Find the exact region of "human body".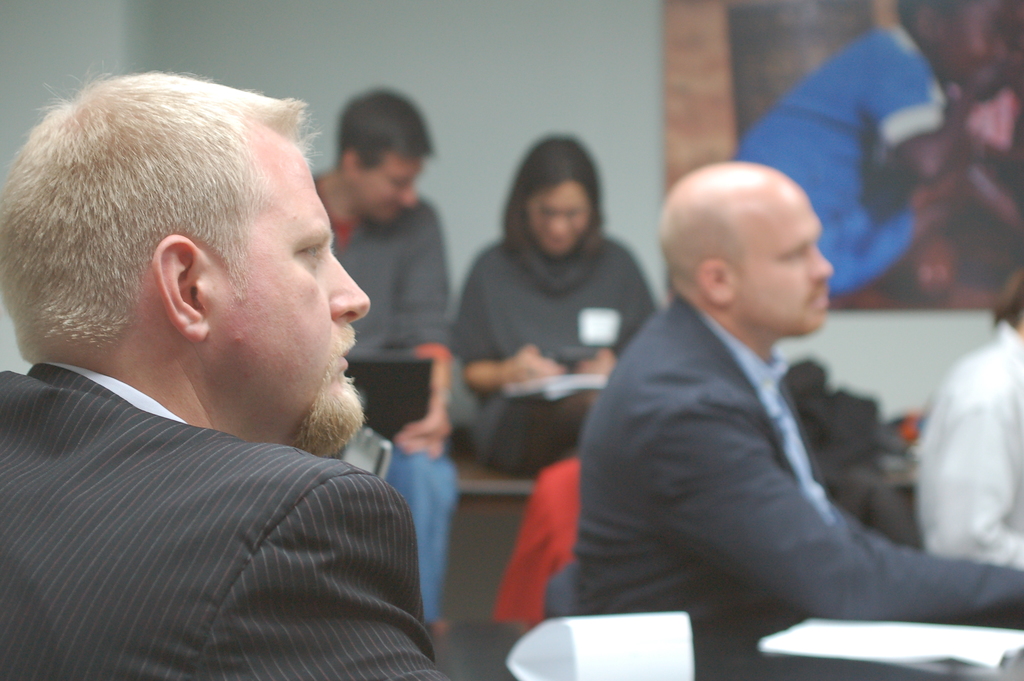
Exact region: 913/324/1023/567.
